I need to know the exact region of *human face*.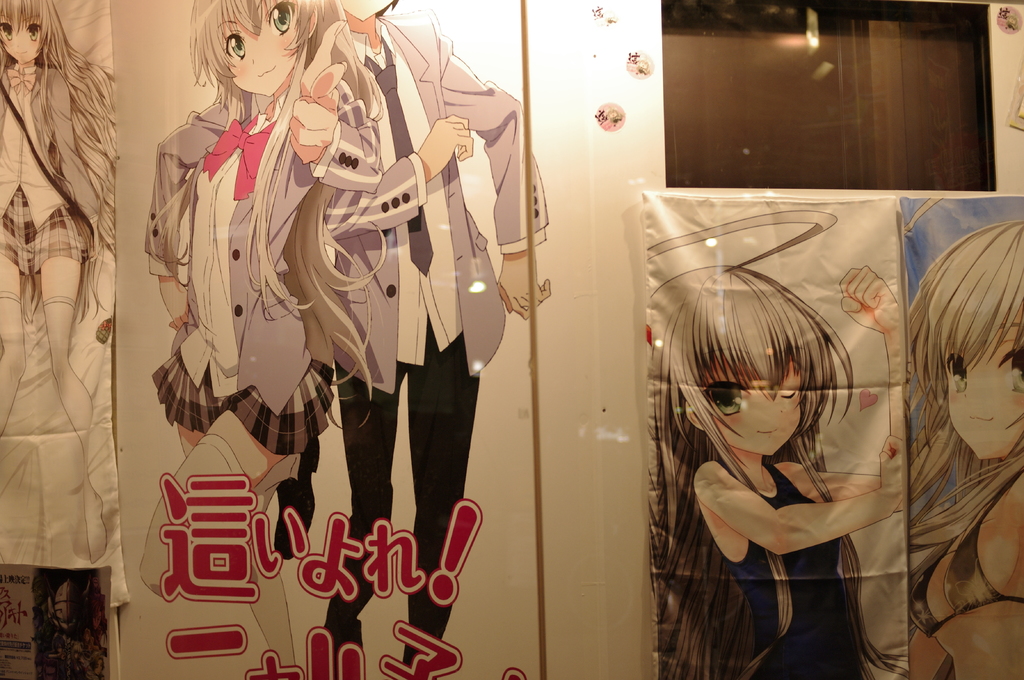
Region: [left=0, top=17, right=43, bottom=63].
